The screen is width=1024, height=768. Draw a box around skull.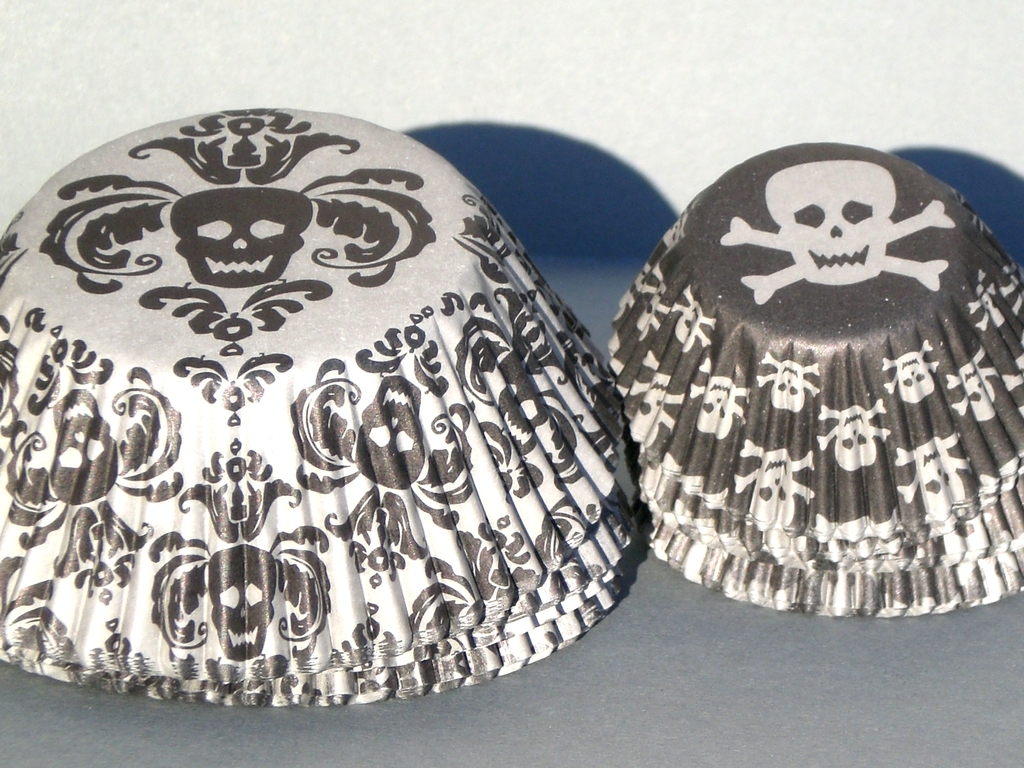
[x1=895, y1=352, x2=936, y2=404].
